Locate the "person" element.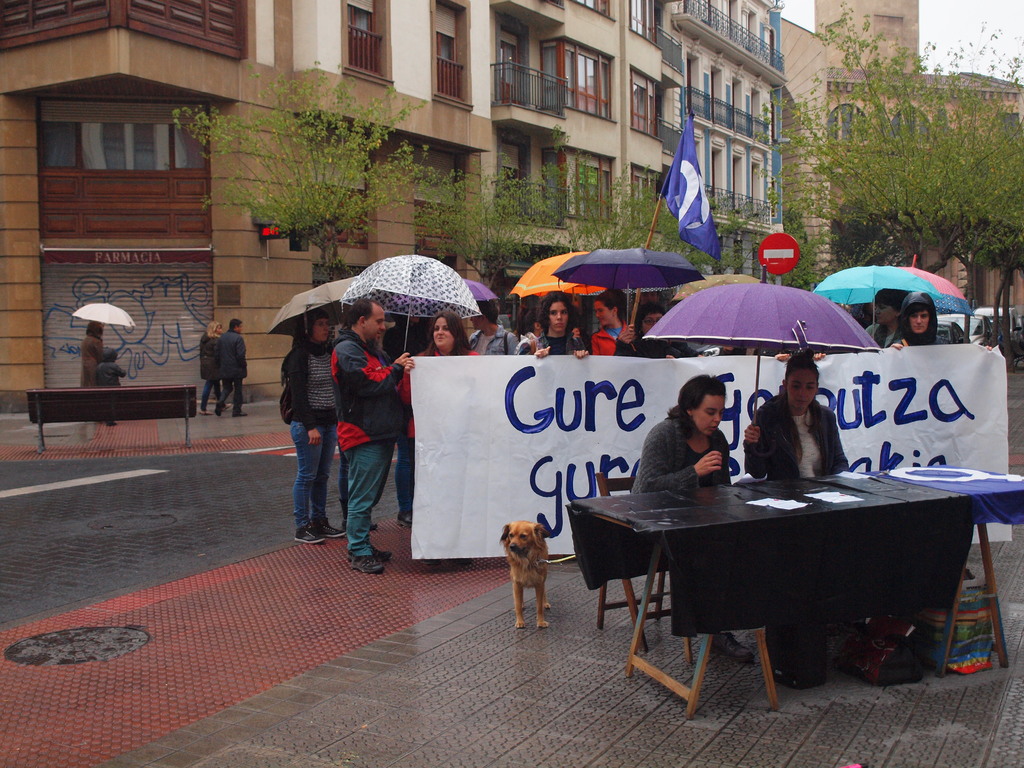
Element bbox: locate(271, 308, 356, 546).
